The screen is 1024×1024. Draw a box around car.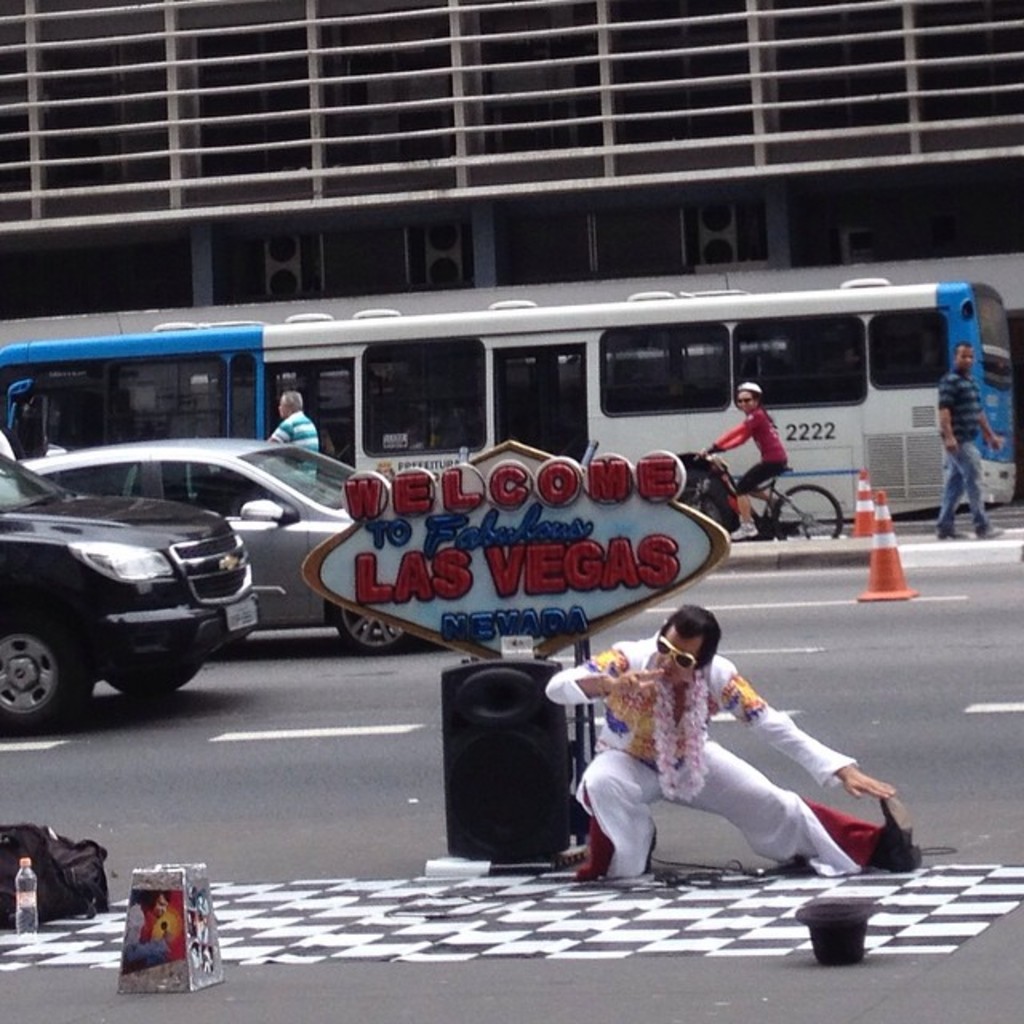
19:427:413:656.
